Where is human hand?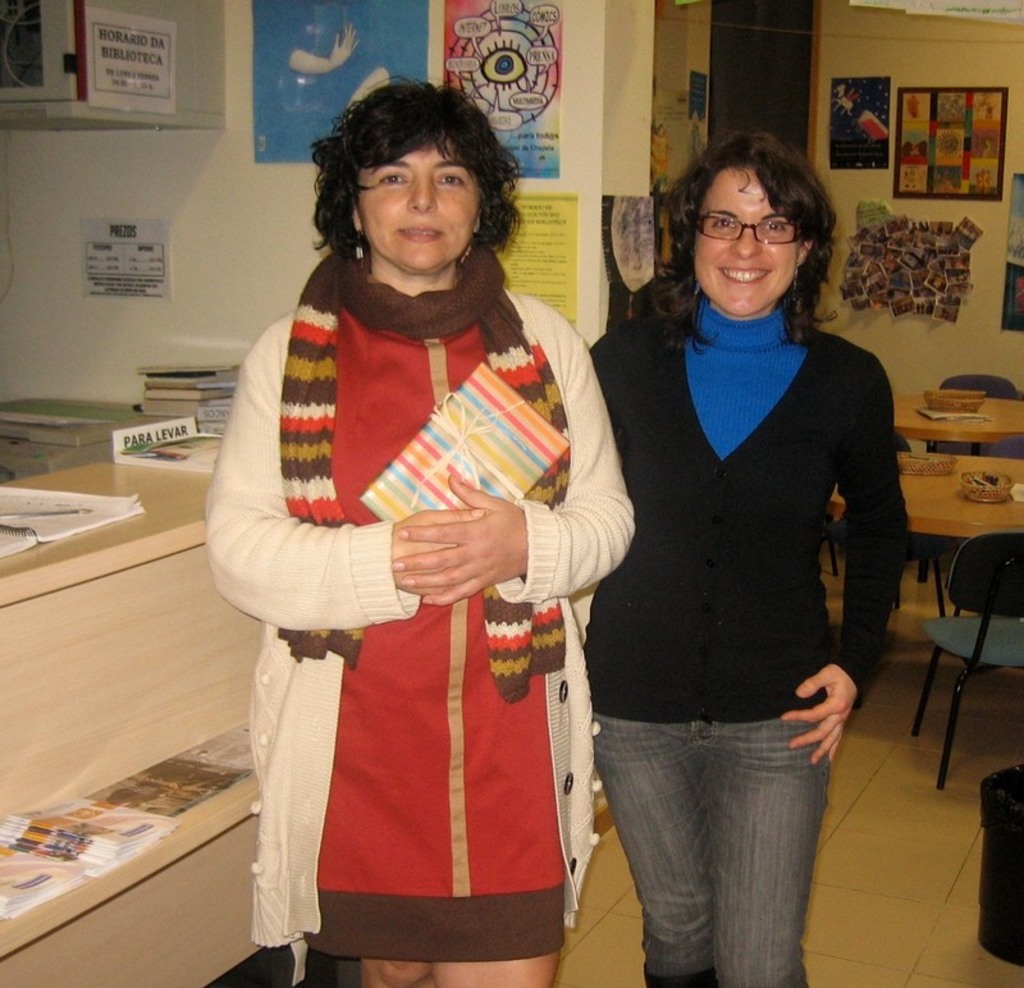
locate(778, 662, 860, 769).
